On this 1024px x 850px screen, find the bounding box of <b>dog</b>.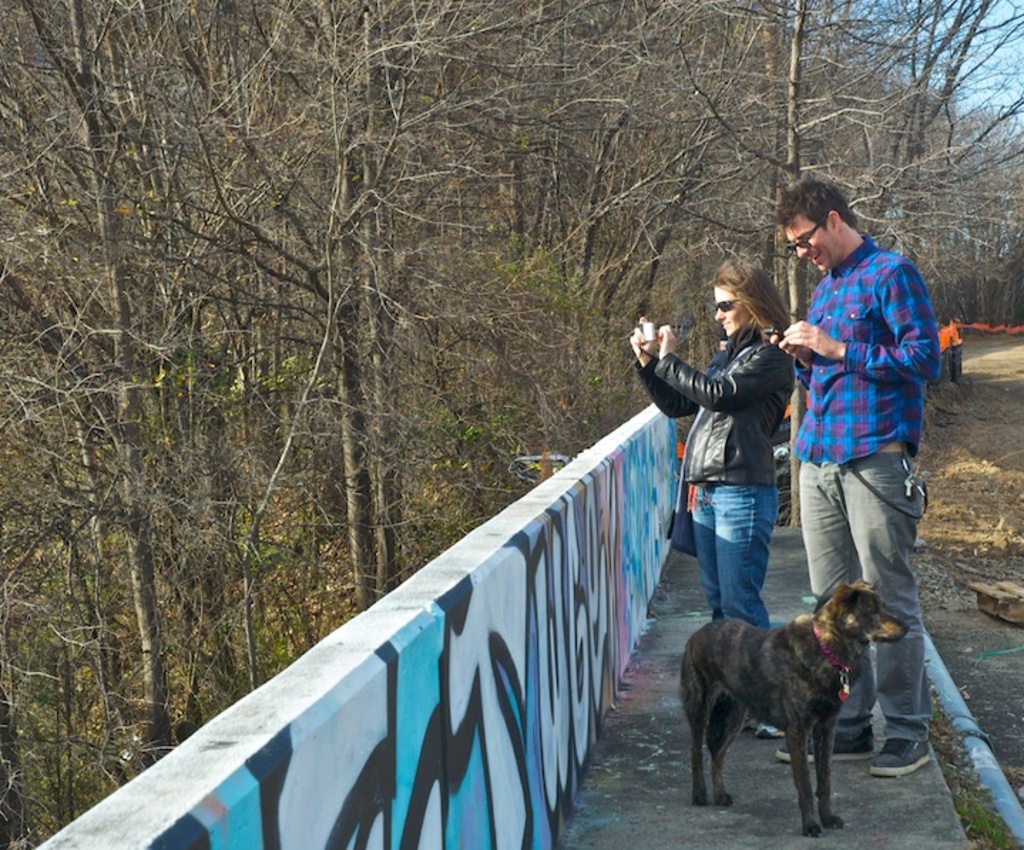
Bounding box: (671,574,907,836).
